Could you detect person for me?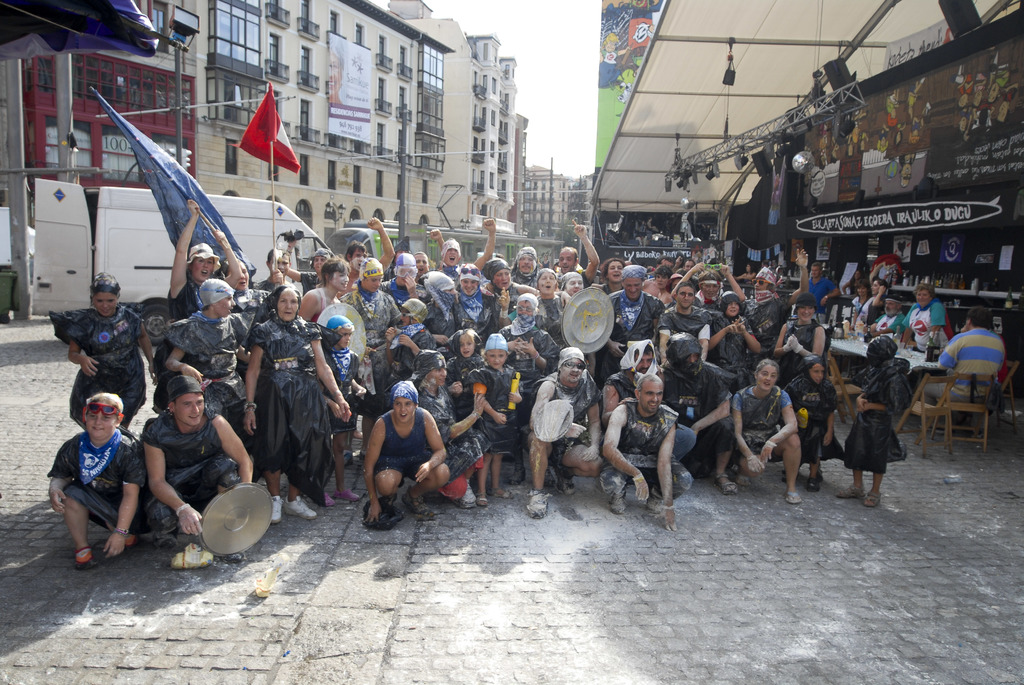
Detection result: 294/258/356/332.
